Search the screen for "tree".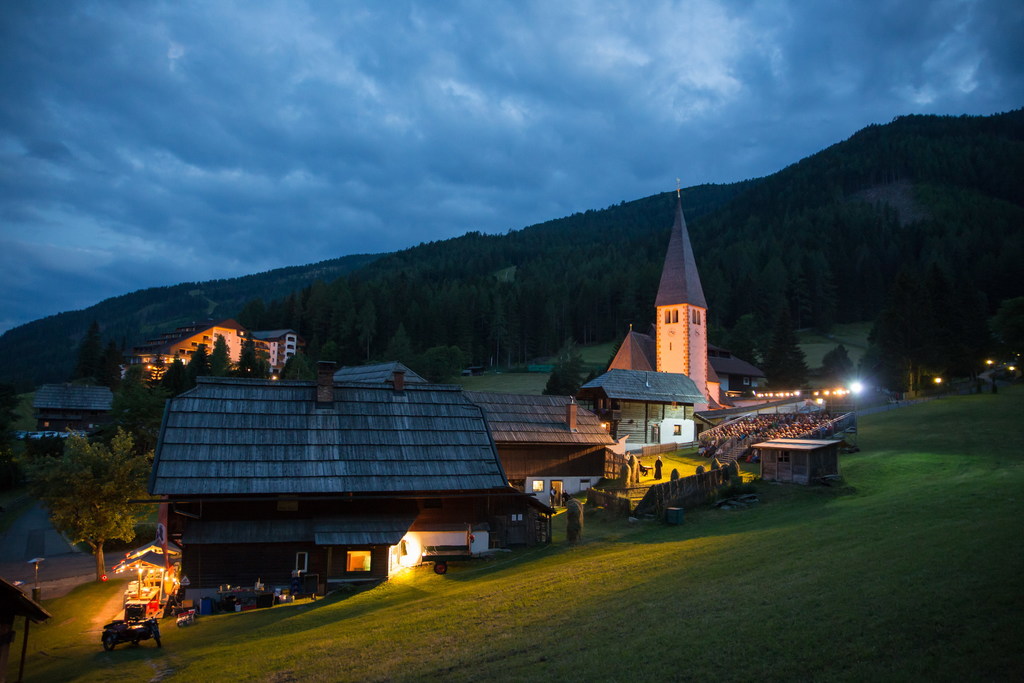
Found at [x1=26, y1=422, x2=147, y2=582].
